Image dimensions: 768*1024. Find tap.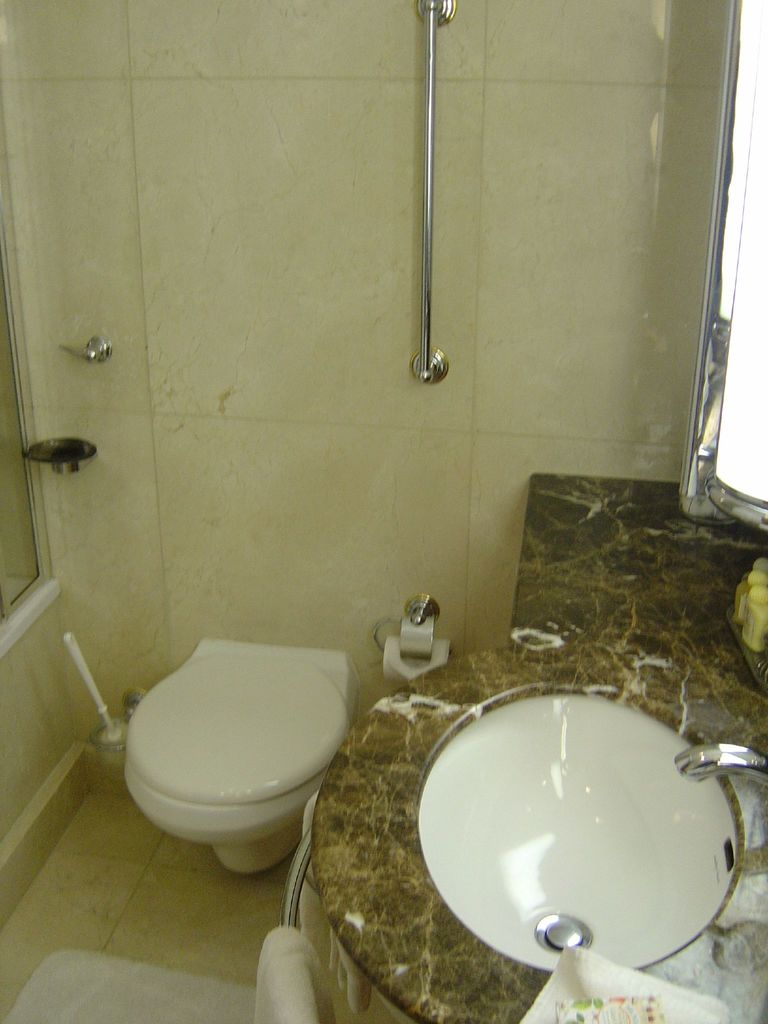
{"left": 678, "top": 744, "right": 767, "bottom": 785}.
